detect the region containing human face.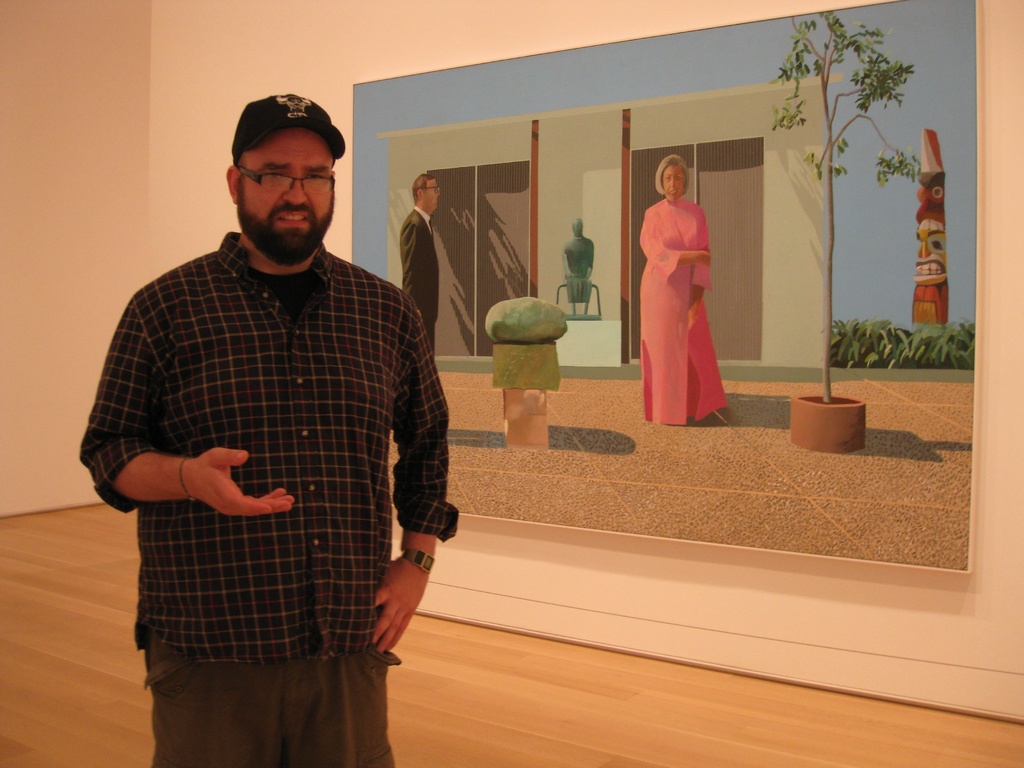
locate(664, 162, 685, 202).
